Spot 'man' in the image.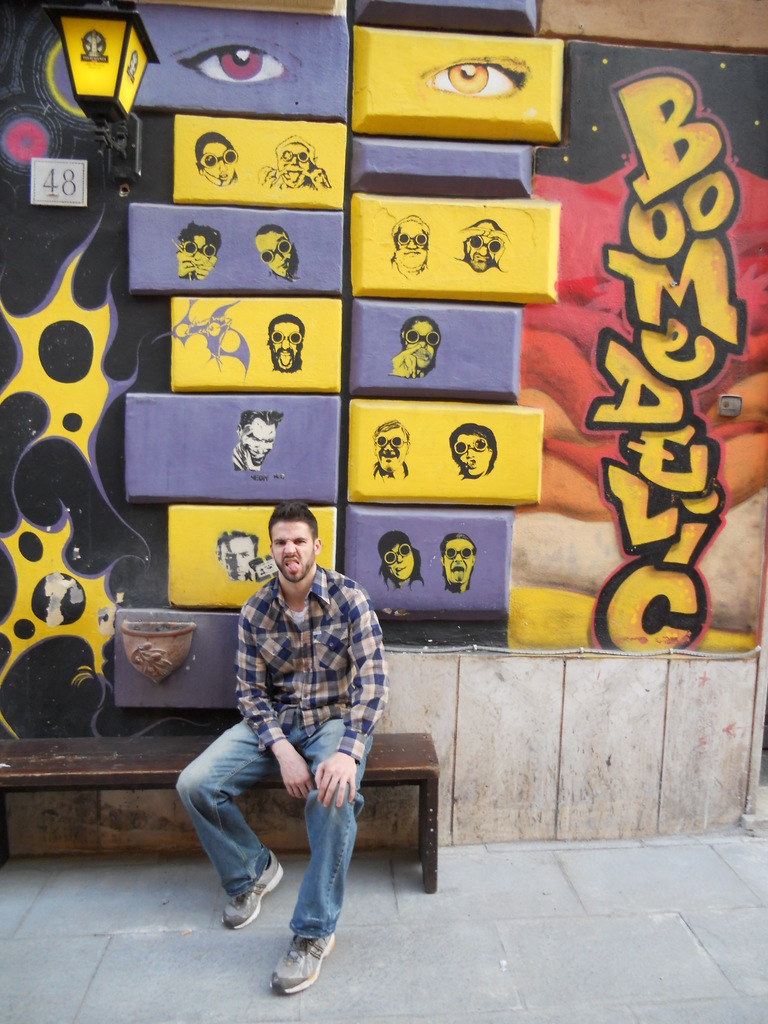
'man' found at bbox=(391, 216, 429, 271).
